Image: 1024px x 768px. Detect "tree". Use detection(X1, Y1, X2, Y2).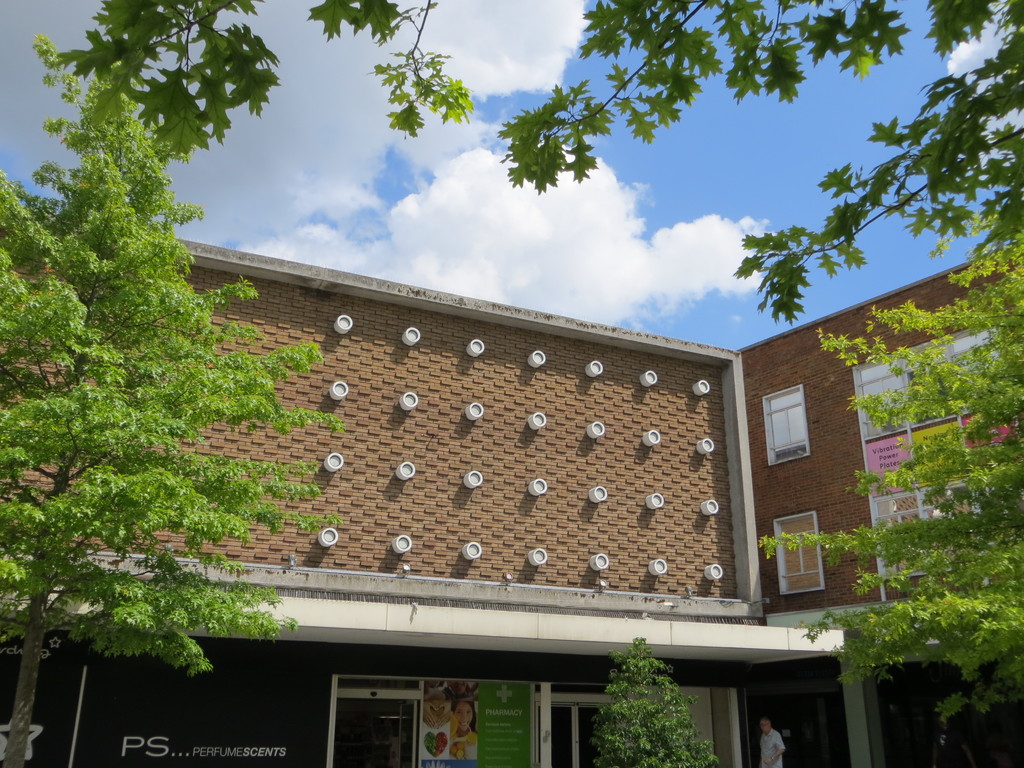
detection(758, 188, 1023, 733).
